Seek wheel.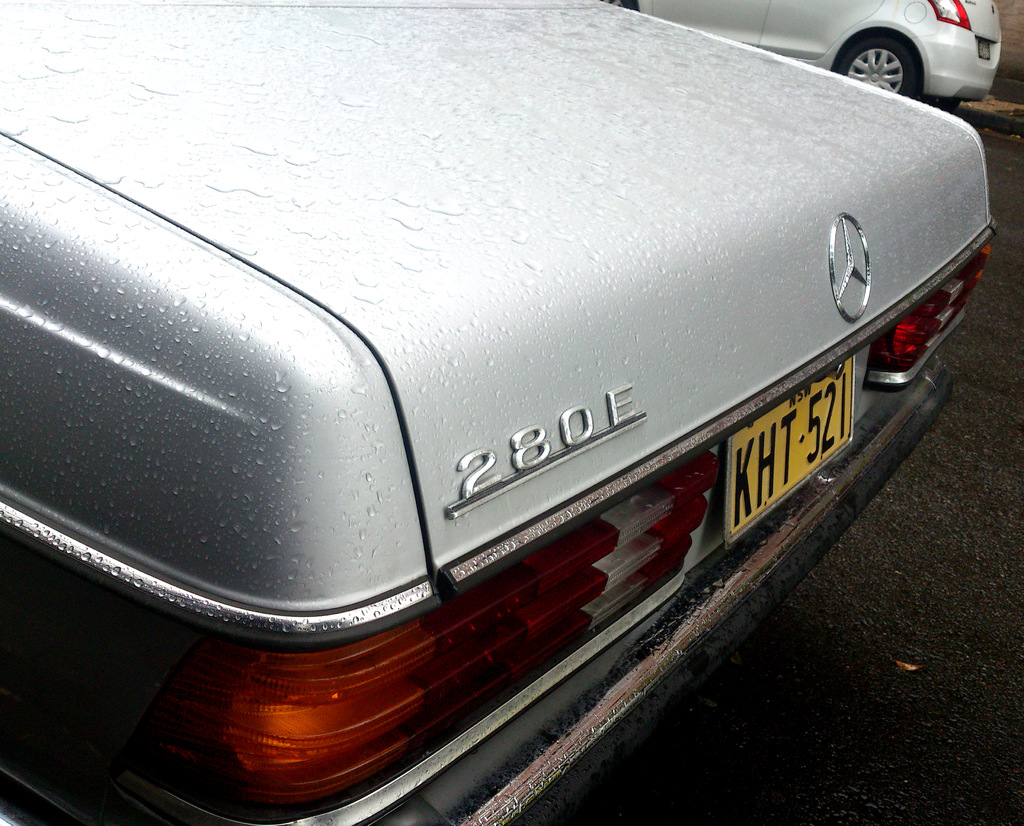
x1=599, y1=0, x2=637, y2=13.
